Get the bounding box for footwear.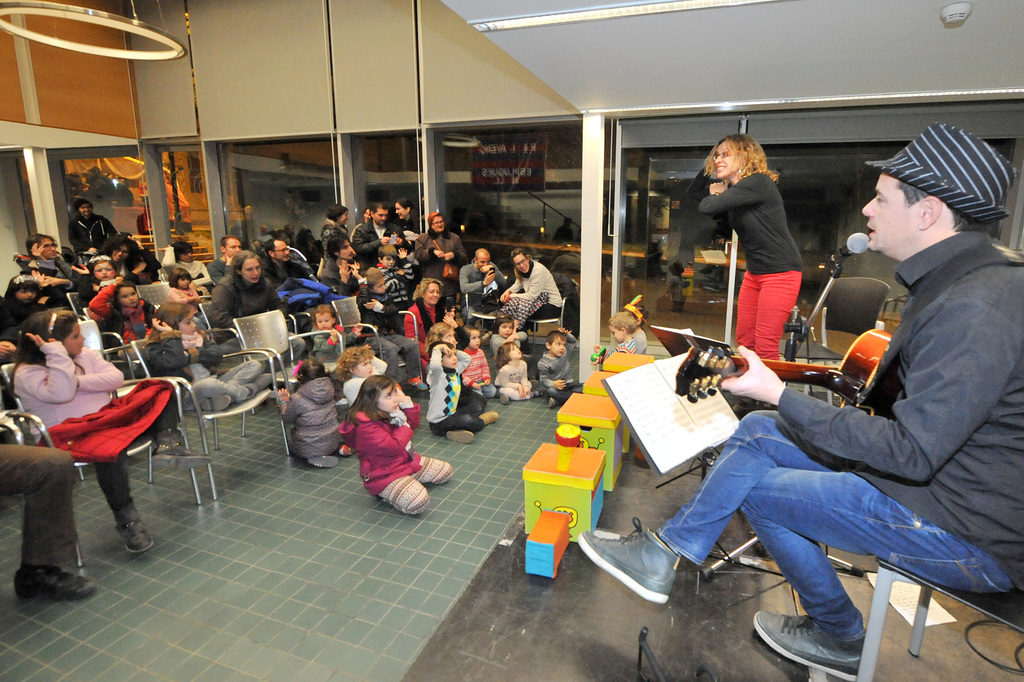
530/390/545/397.
